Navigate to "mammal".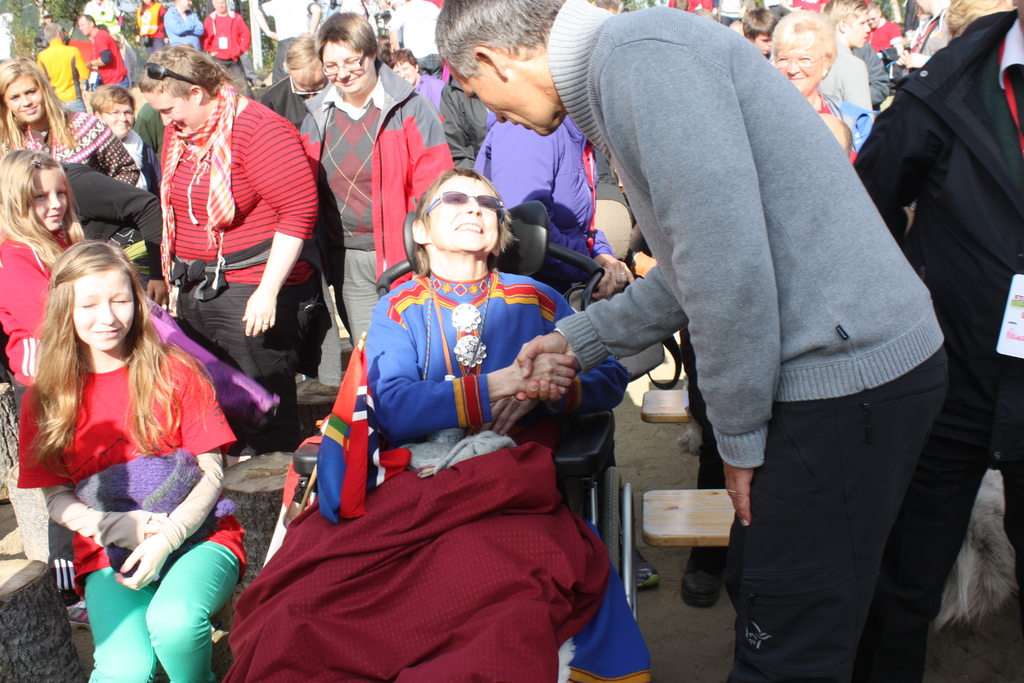
Navigation target: <region>428, 0, 955, 682</region>.
